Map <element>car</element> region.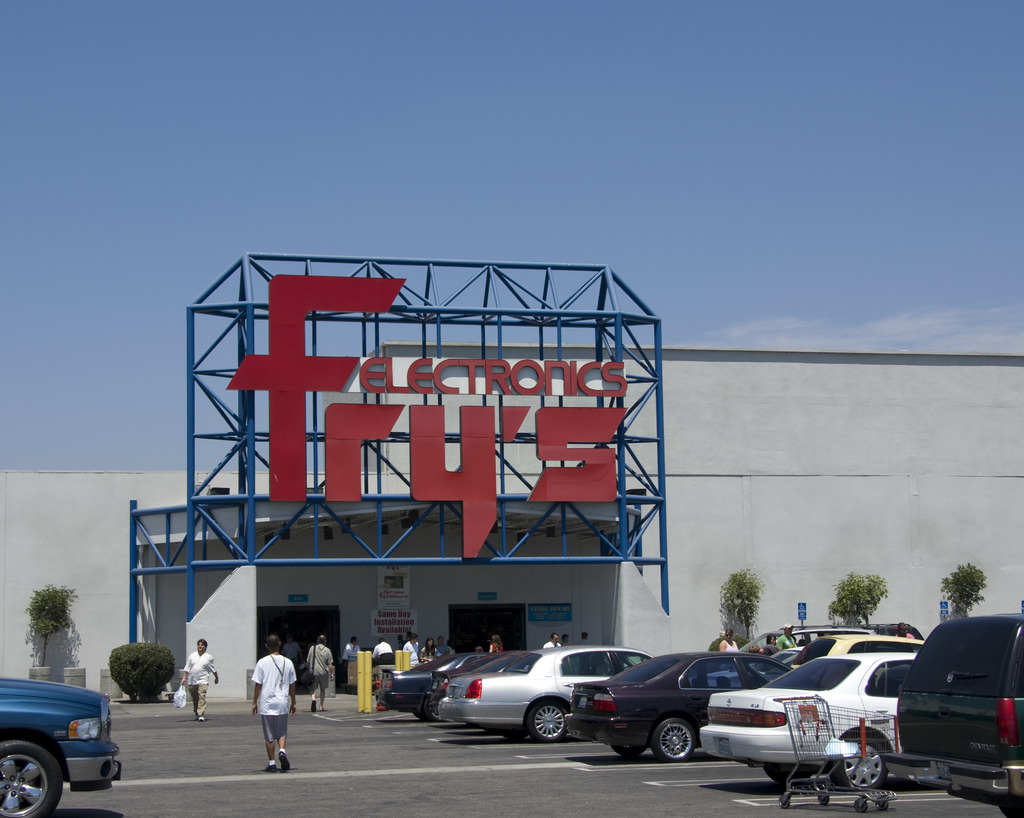
Mapped to (442, 650, 644, 748).
